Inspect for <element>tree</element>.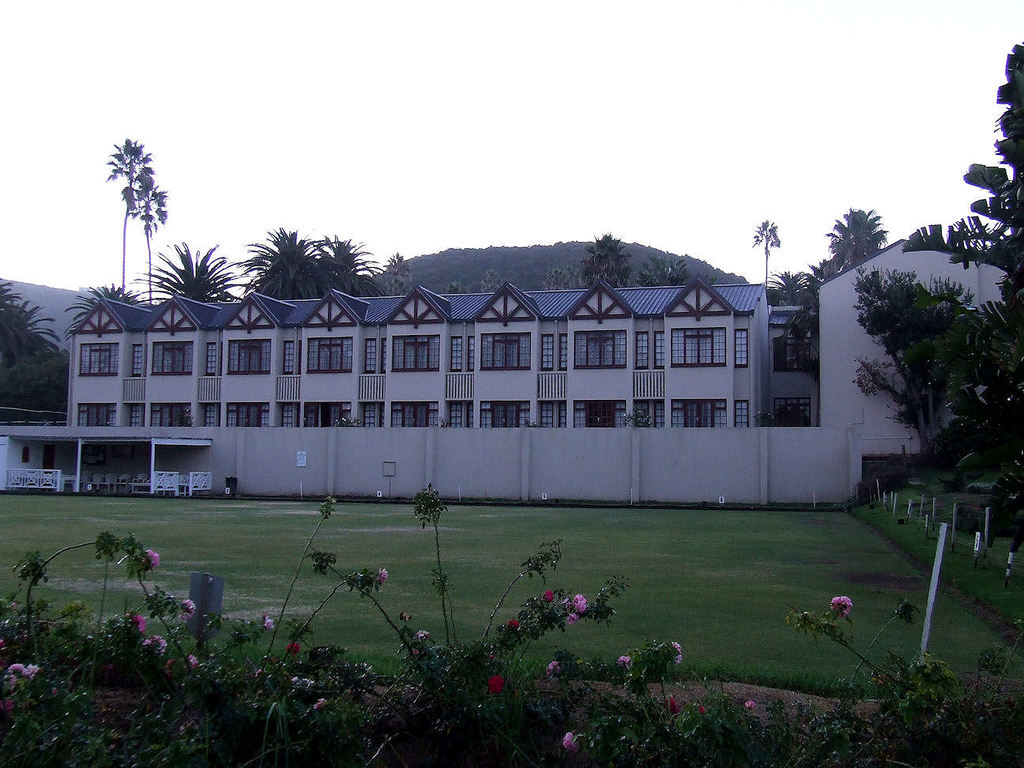
Inspection: bbox(582, 231, 627, 287).
